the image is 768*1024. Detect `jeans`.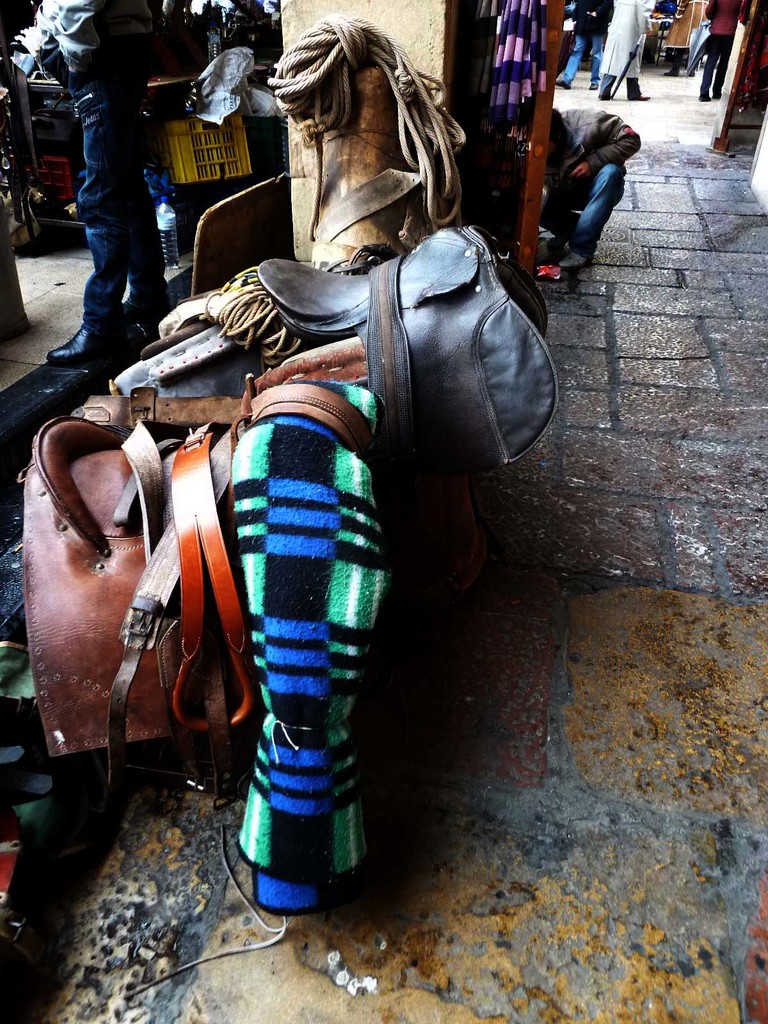
Detection: 81,113,169,335.
